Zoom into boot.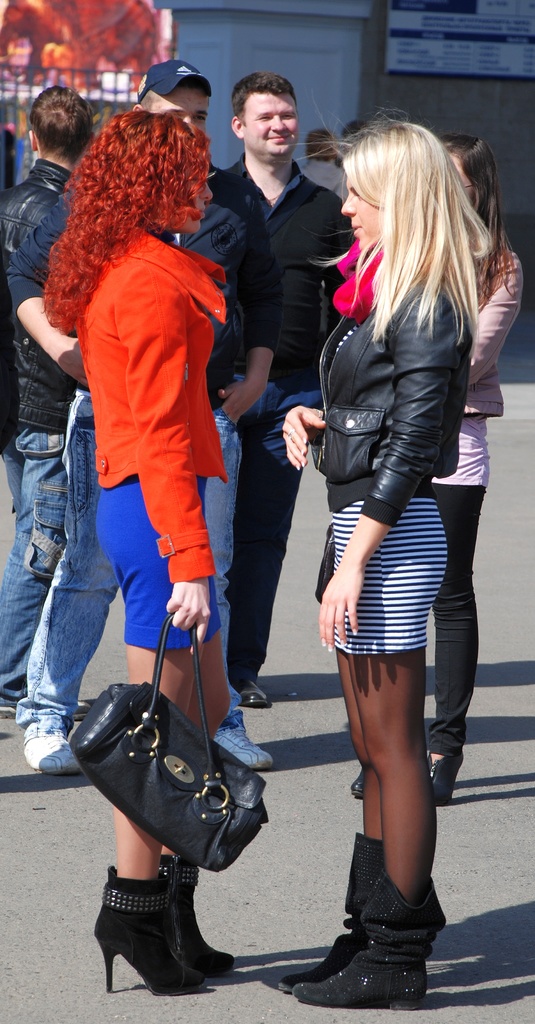
Zoom target: bbox=(172, 854, 235, 972).
